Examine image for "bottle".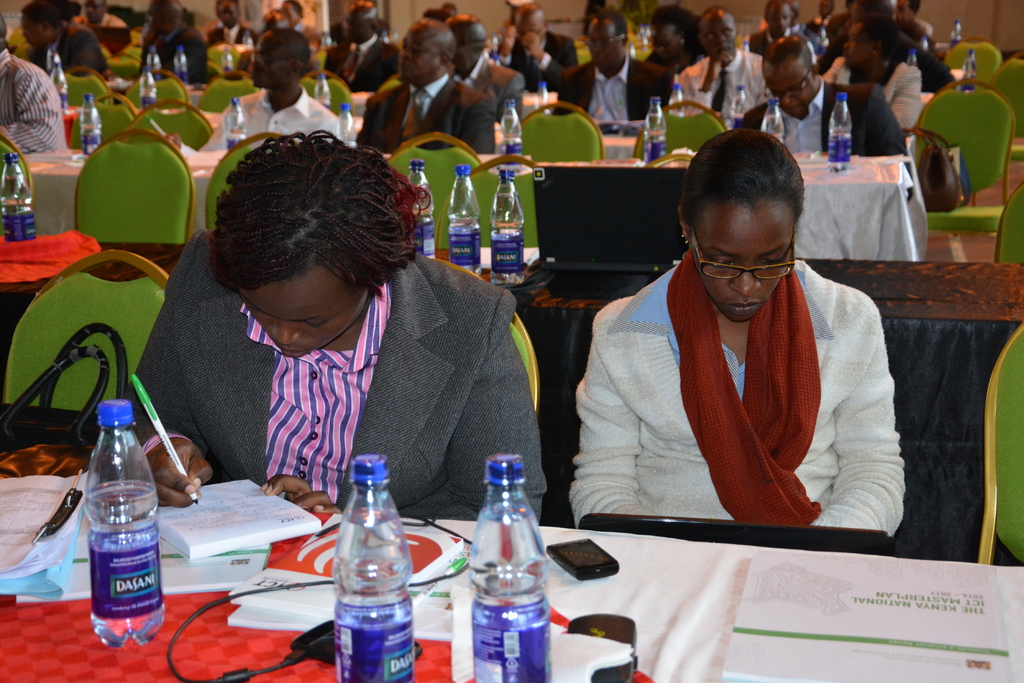
Examination result: detection(949, 23, 969, 51).
